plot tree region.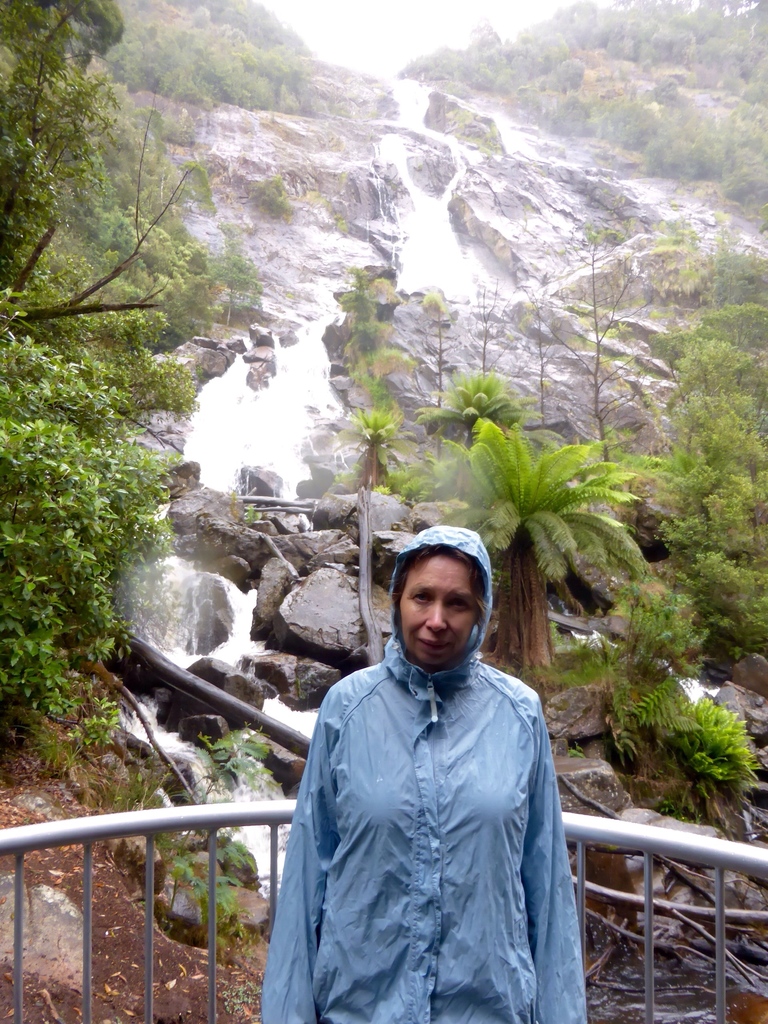
Plotted at box=[0, 0, 222, 451].
